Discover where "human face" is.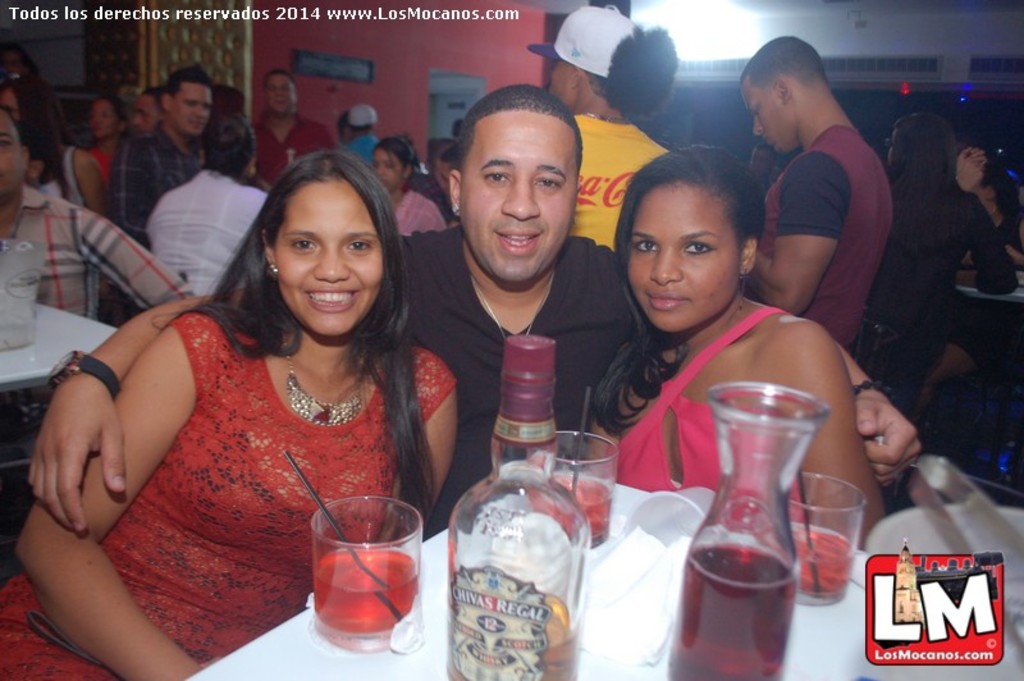
Discovered at [x1=0, y1=109, x2=27, y2=193].
